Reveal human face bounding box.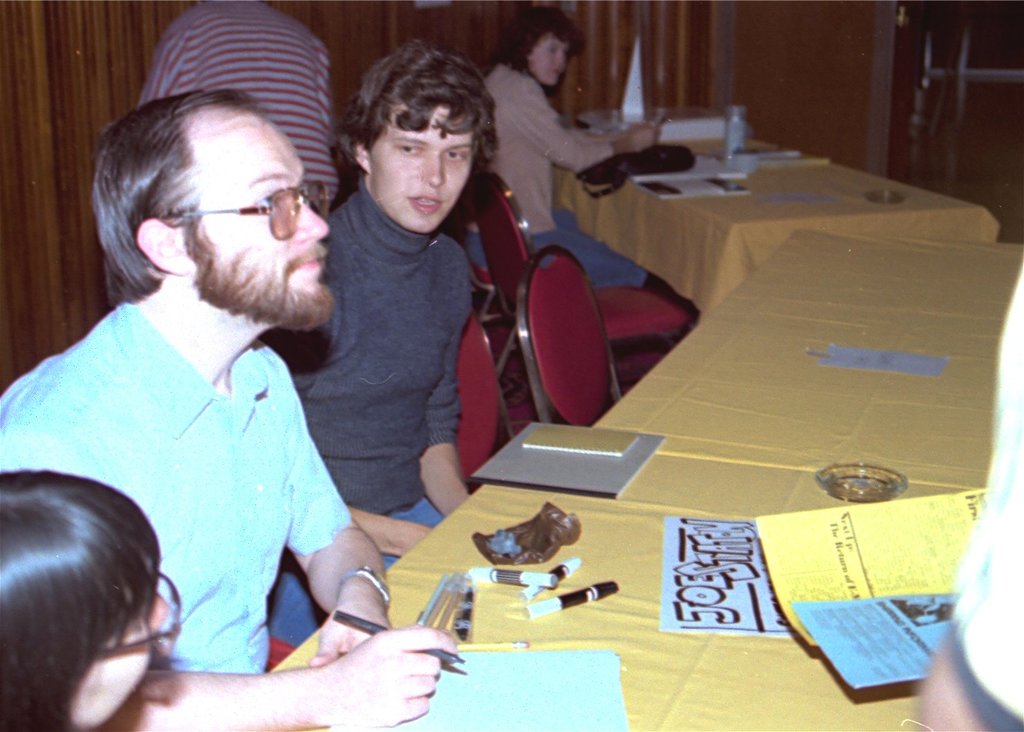
Revealed: box(363, 107, 472, 234).
